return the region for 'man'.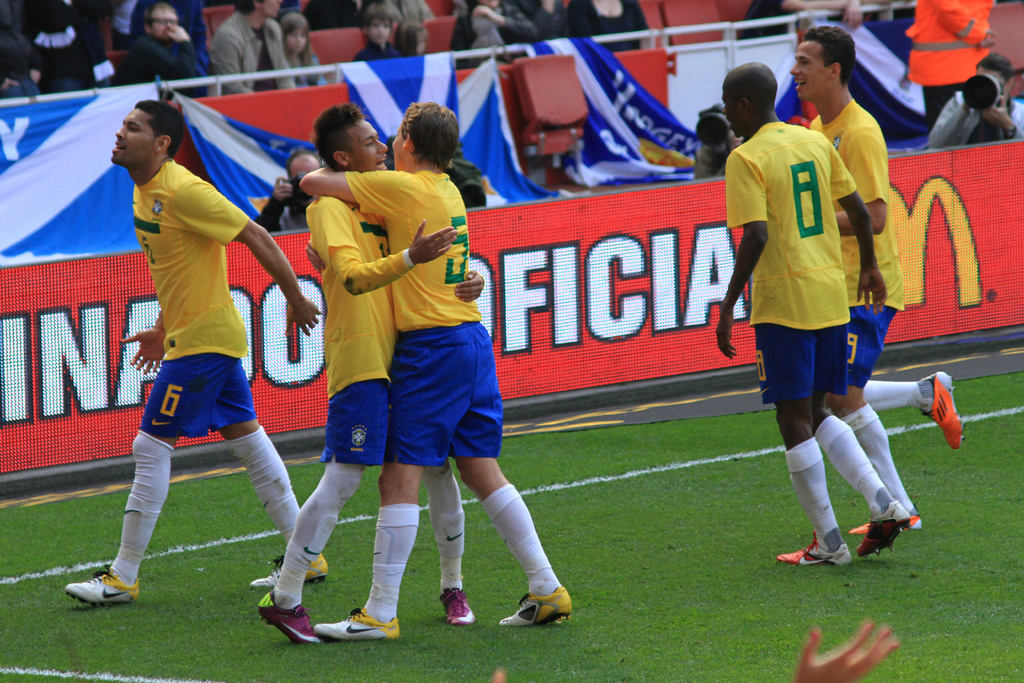
98,85,299,622.
